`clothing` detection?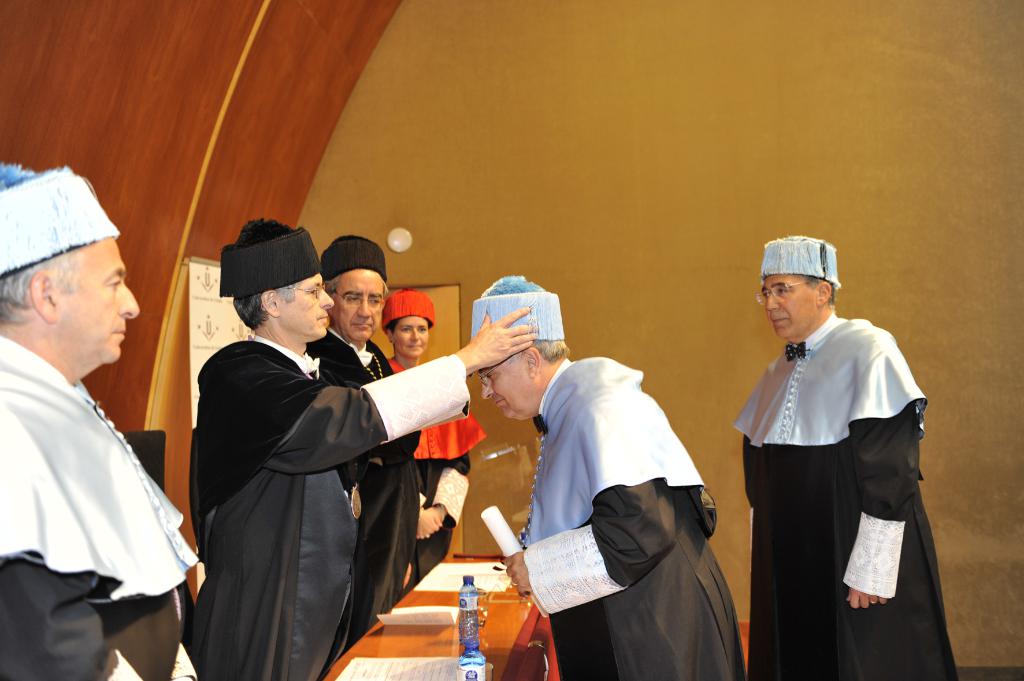
l=305, t=327, r=420, b=642
